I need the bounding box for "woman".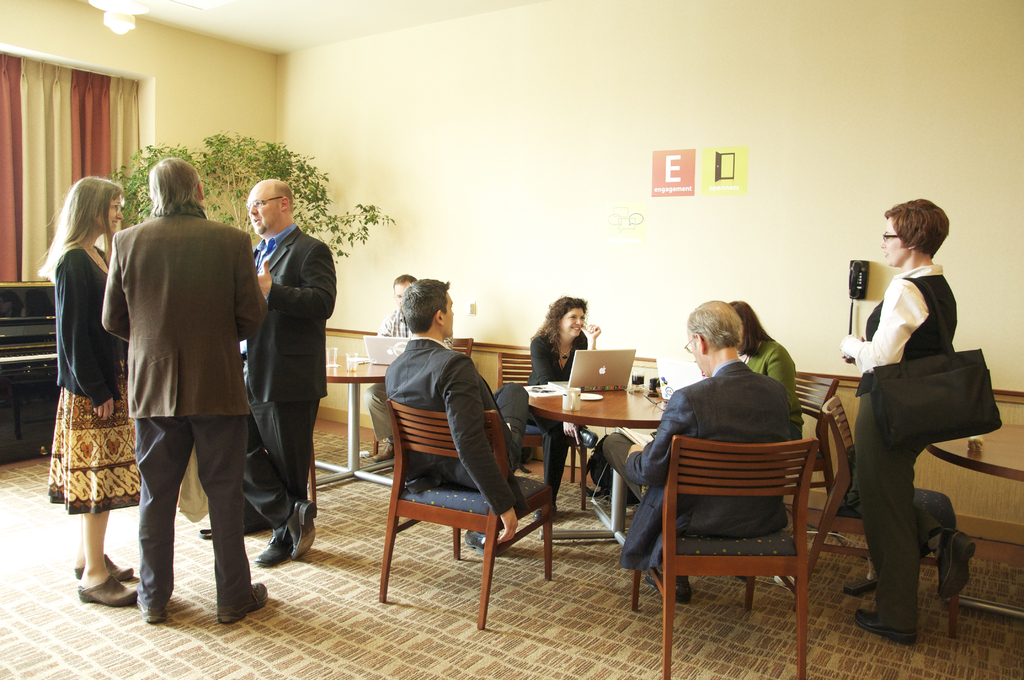
Here it is: (x1=721, y1=295, x2=808, y2=444).
